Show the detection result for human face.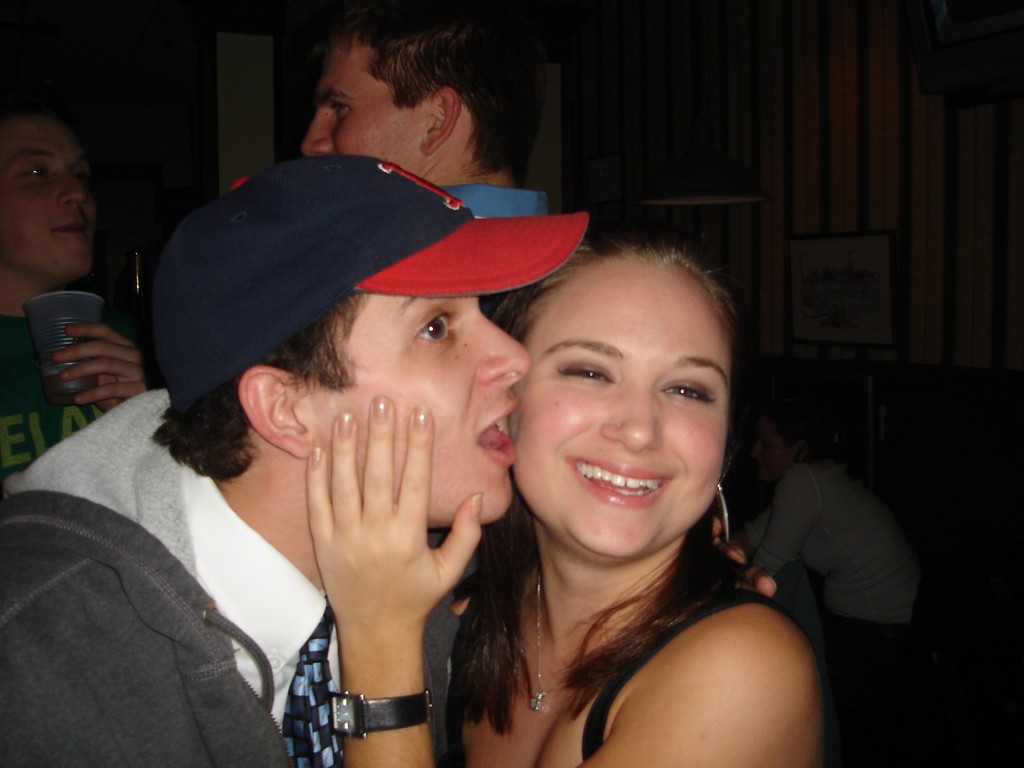
Rect(305, 43, 424, 175).
